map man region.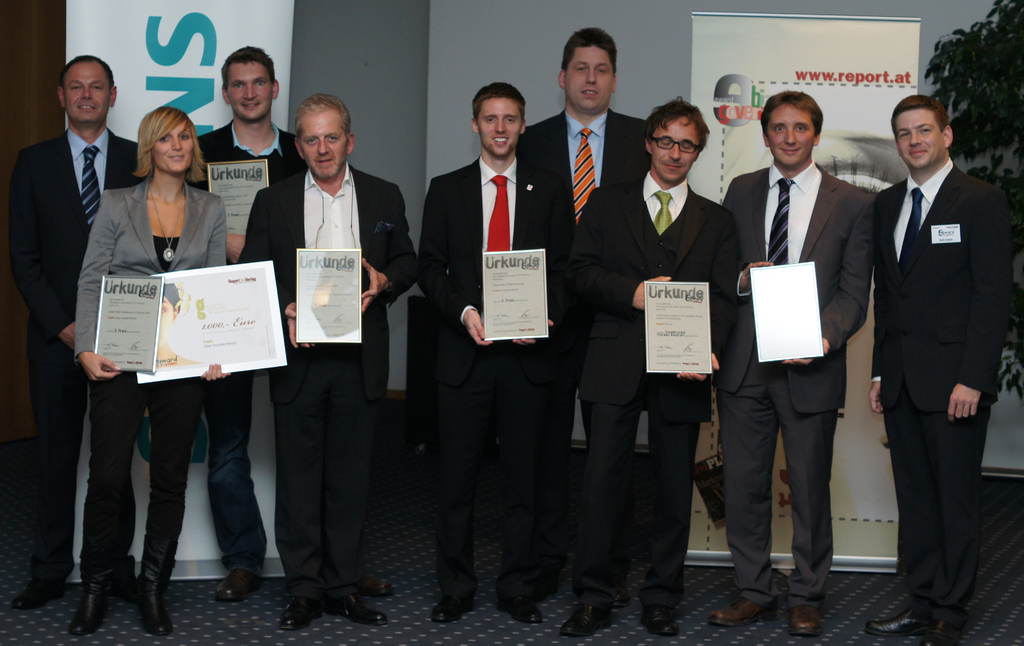
Mapped to 195:44:312:601.
